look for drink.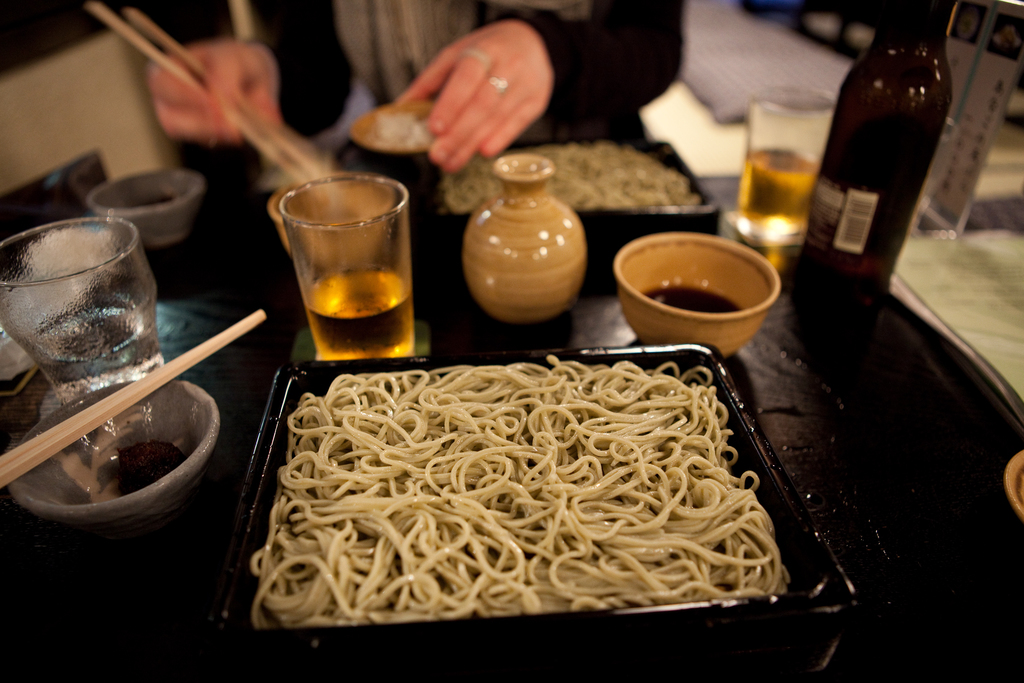
Found: (641, 284, 735, 312).
